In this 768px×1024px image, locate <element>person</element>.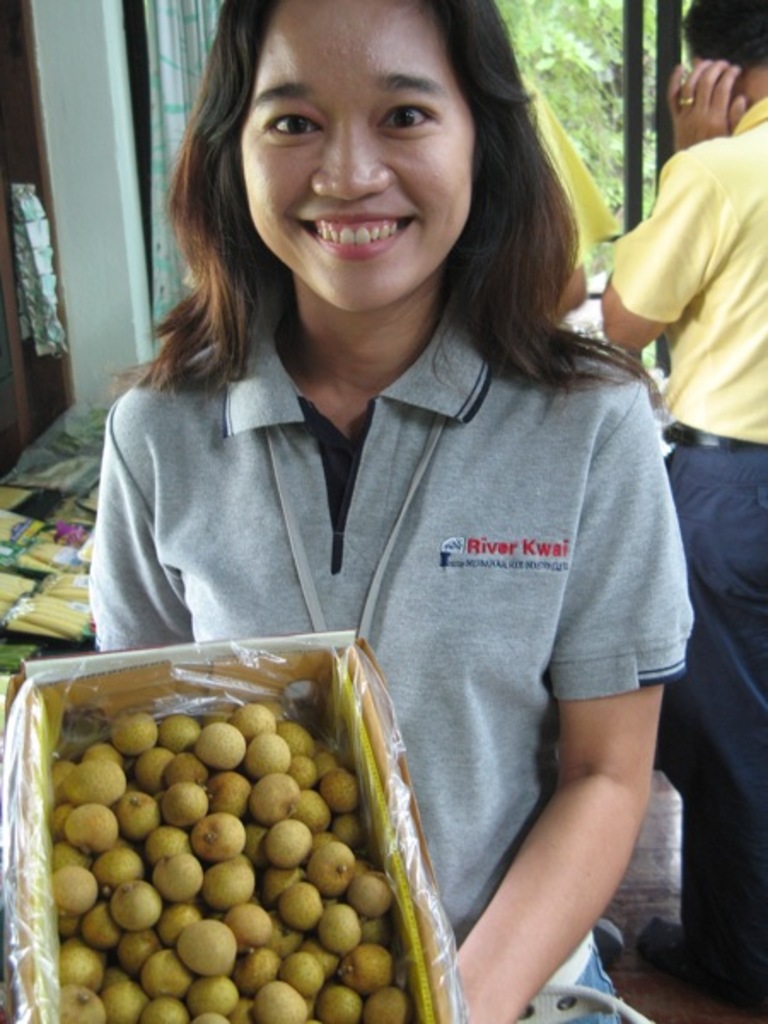
Bounding box: crop(597, 0, 766, 1017).
